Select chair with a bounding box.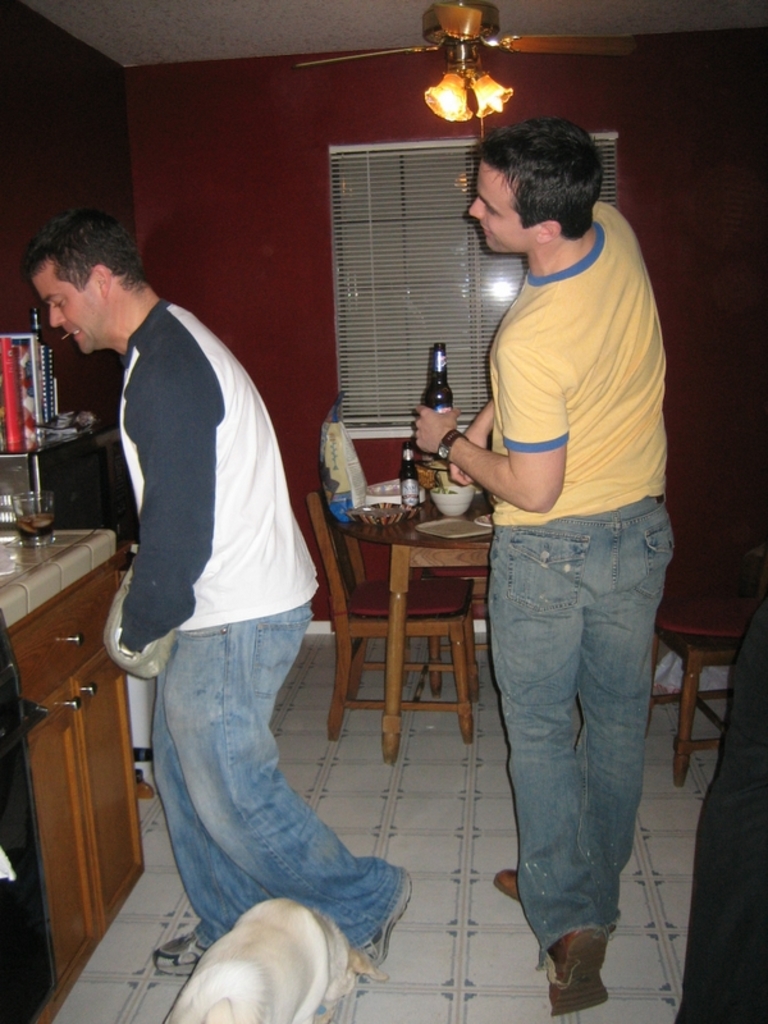
left=429, top=493, right=492, bottom=695.
